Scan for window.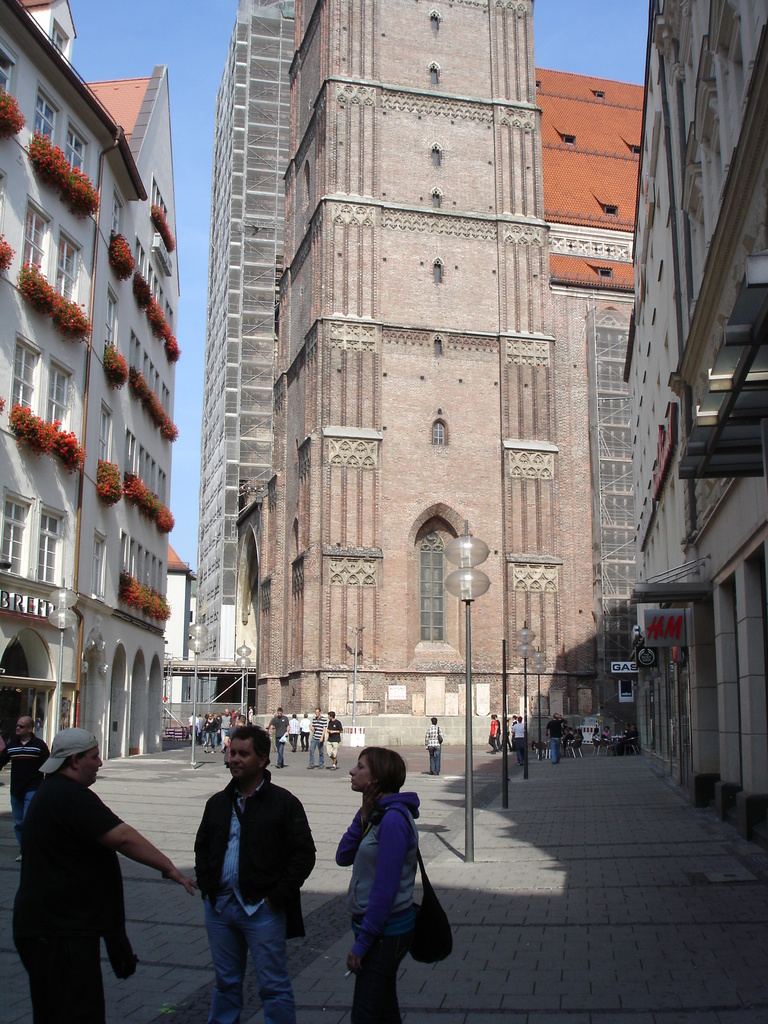
Scan result: [x1=101, y1=403, x2=112, y2=470].
